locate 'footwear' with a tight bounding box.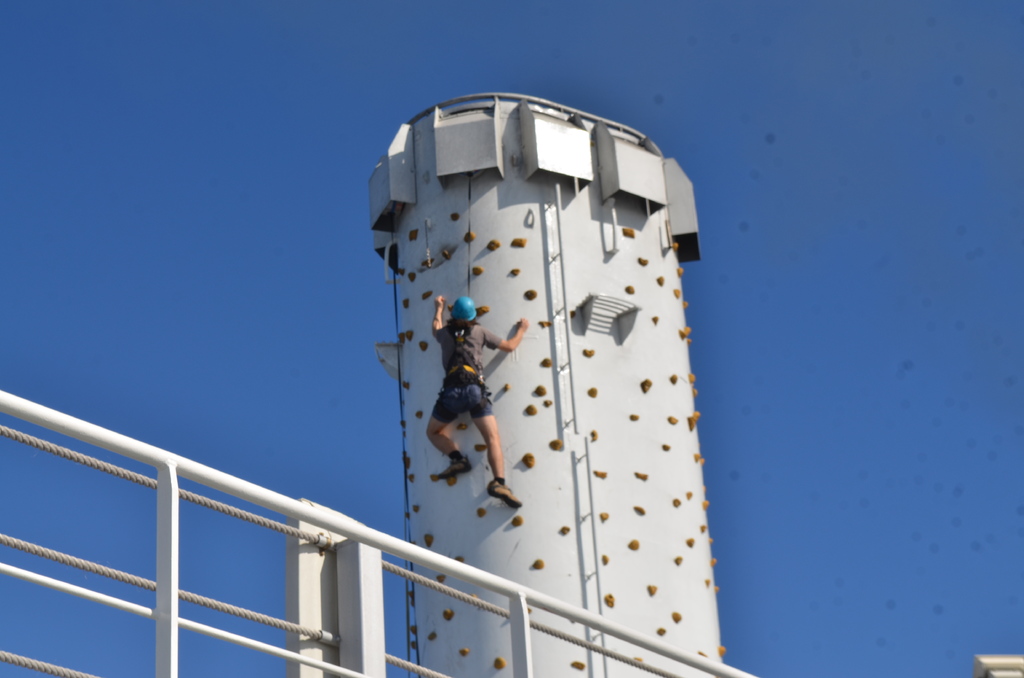
{"x1": 487, "y1": 481, "x2": 522, "y2": 509}.
